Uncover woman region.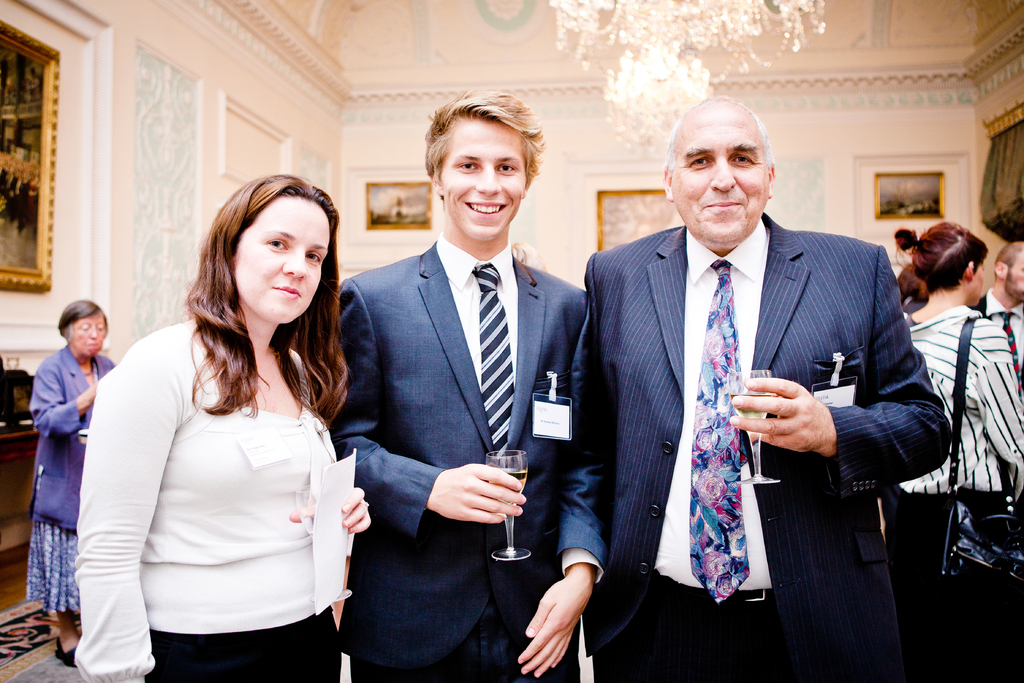
Uncovered: crop(80, 180, 383, 682).
